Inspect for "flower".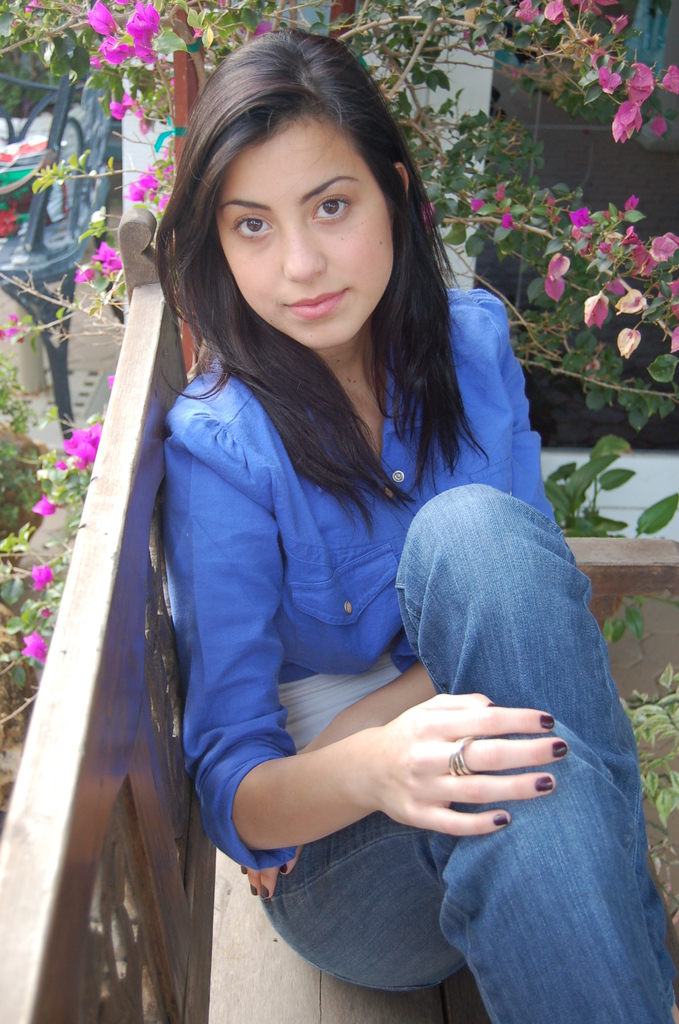
Inspection: <box>87,0,115,33</box>.
